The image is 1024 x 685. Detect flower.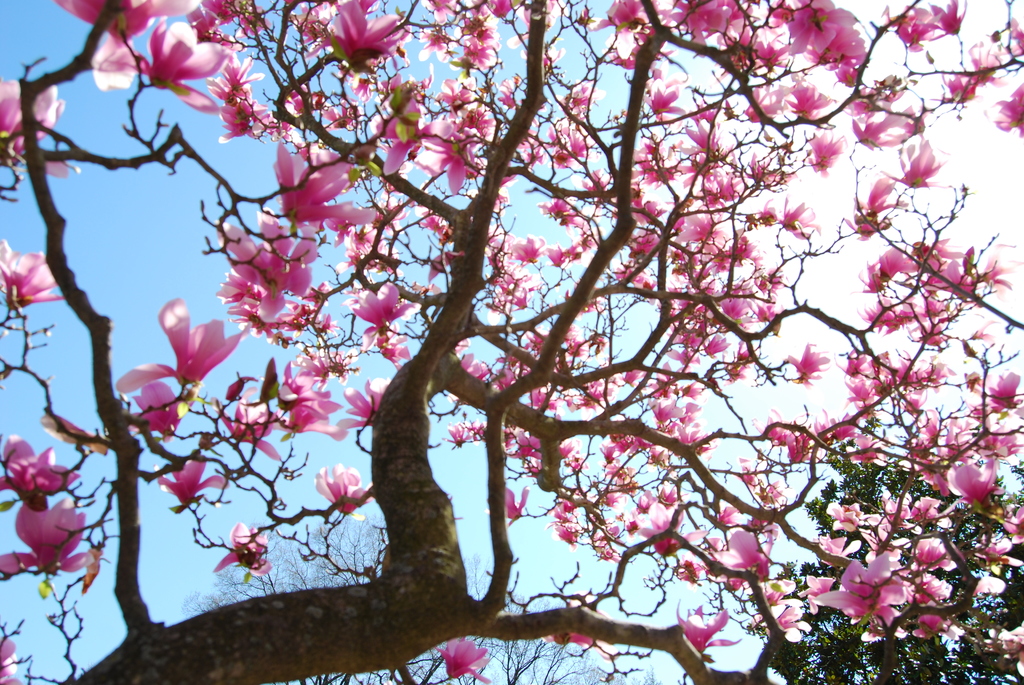
Detection: 286 404 348 441.
